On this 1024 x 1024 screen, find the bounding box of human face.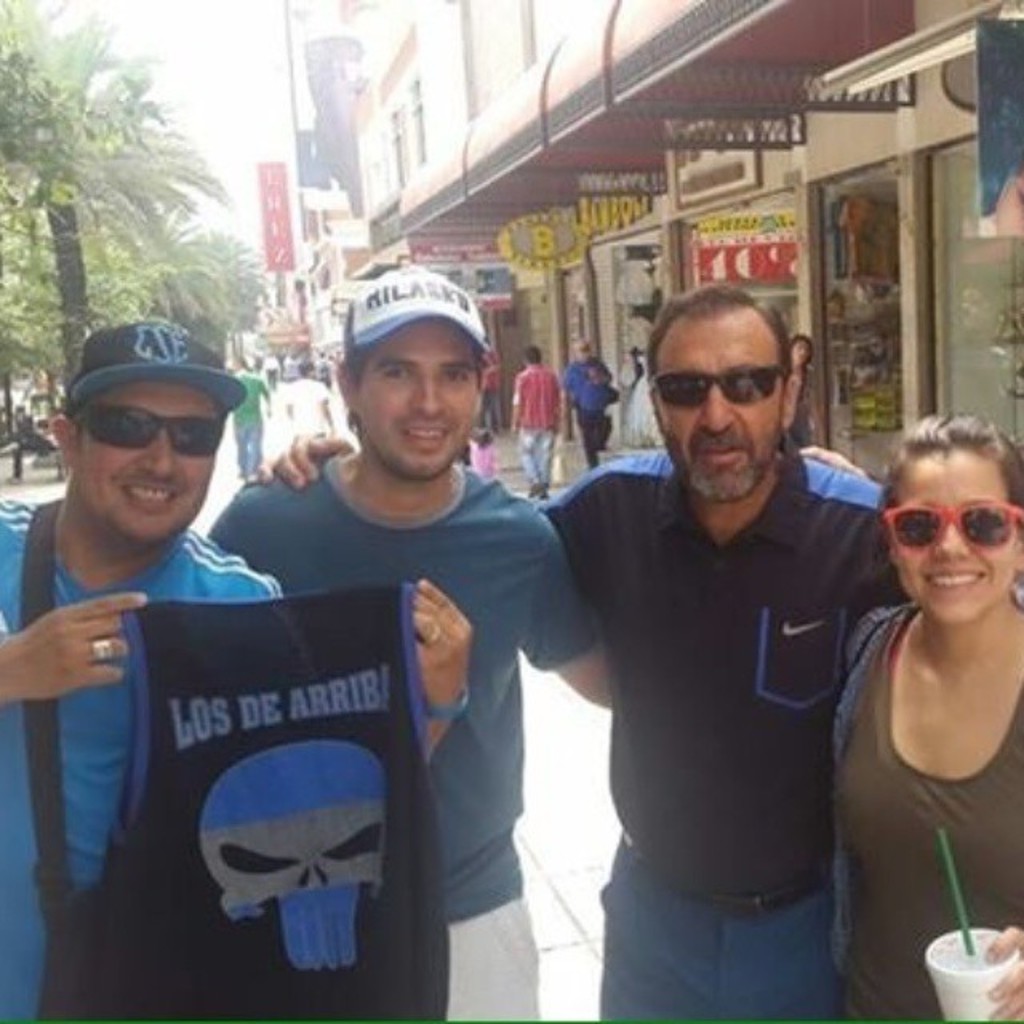
Bounding box: [653,315,786,493].
